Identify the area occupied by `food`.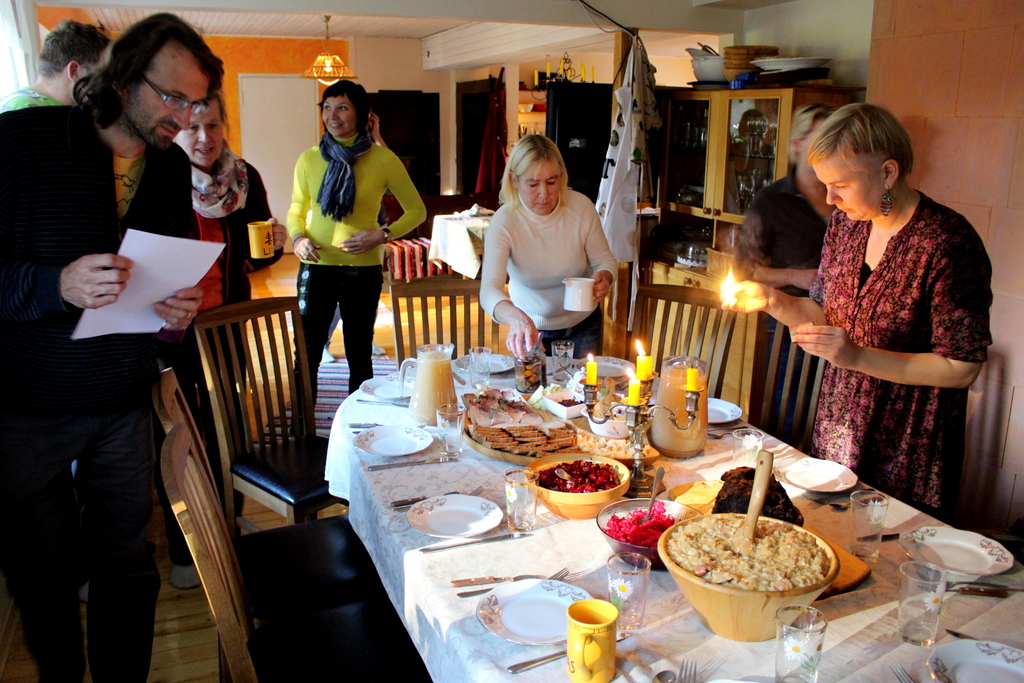
Area: x1=601 y1=499 x2=684 y2=570.
